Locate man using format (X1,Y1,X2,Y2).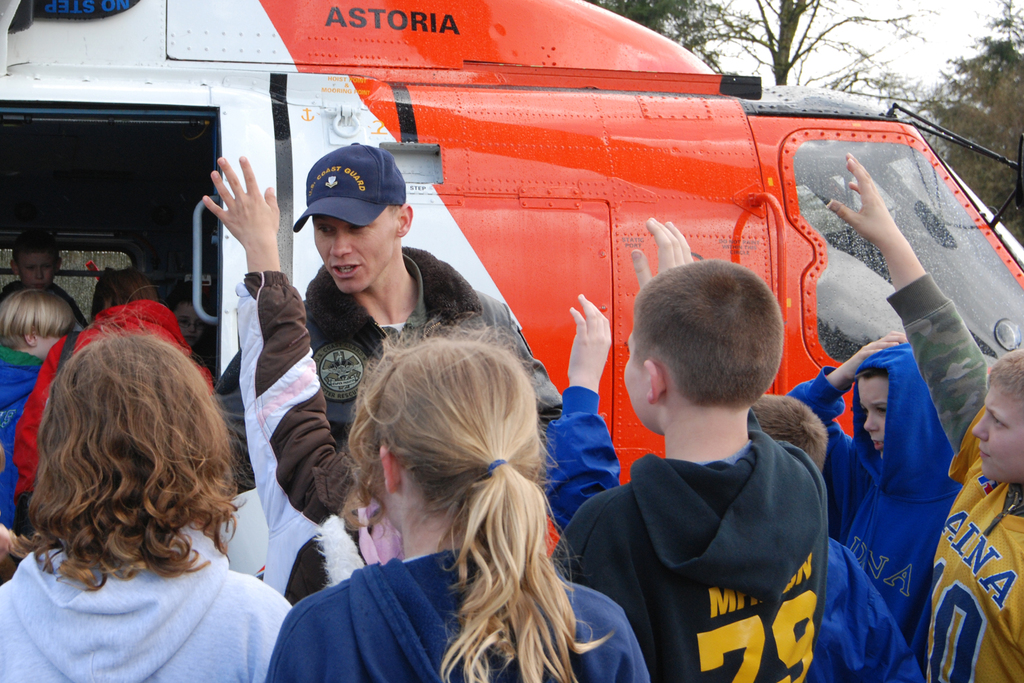
(205,140,566,605).
